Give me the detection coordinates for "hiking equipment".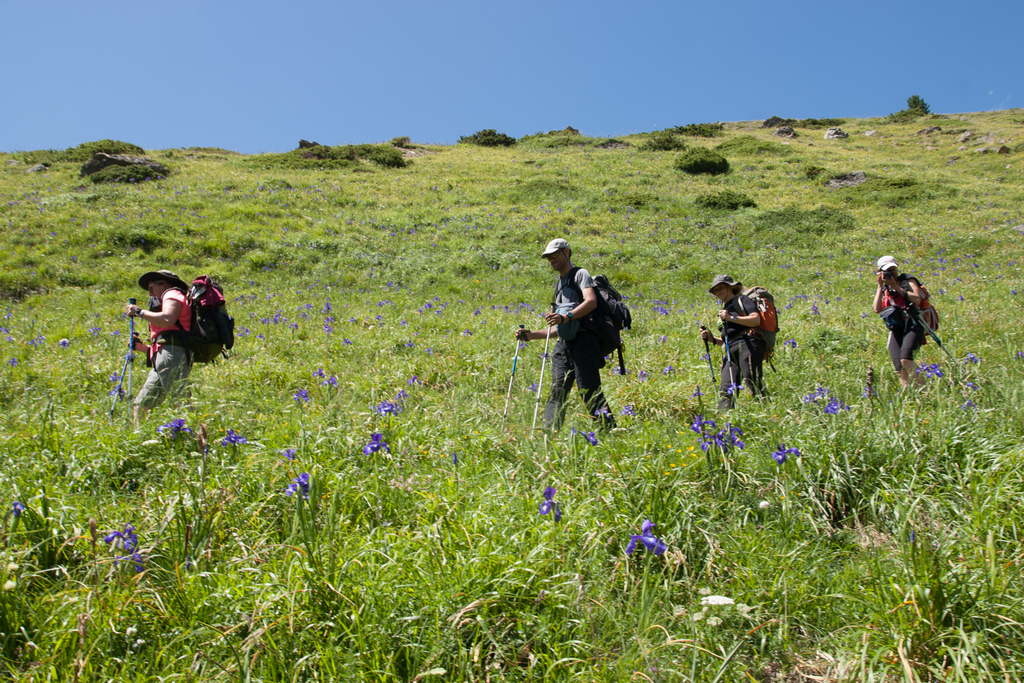
BBox(552, 261, 634, 378).
